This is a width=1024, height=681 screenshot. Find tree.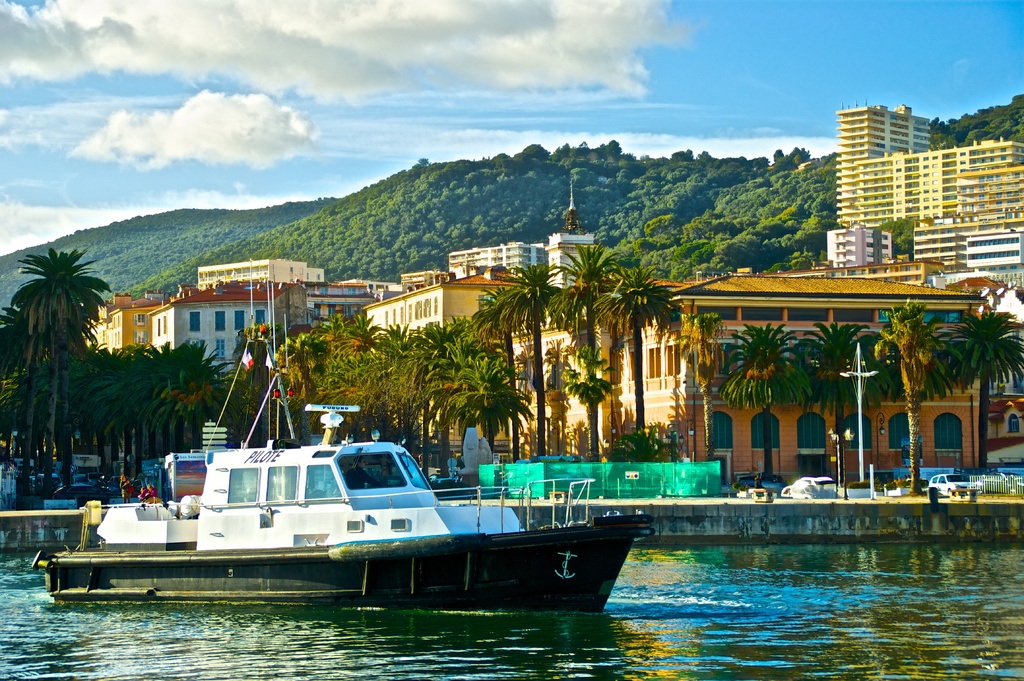
Bounding box: {"x1": 564, "y1": 260, "x2": 609, "y2": 467}.
